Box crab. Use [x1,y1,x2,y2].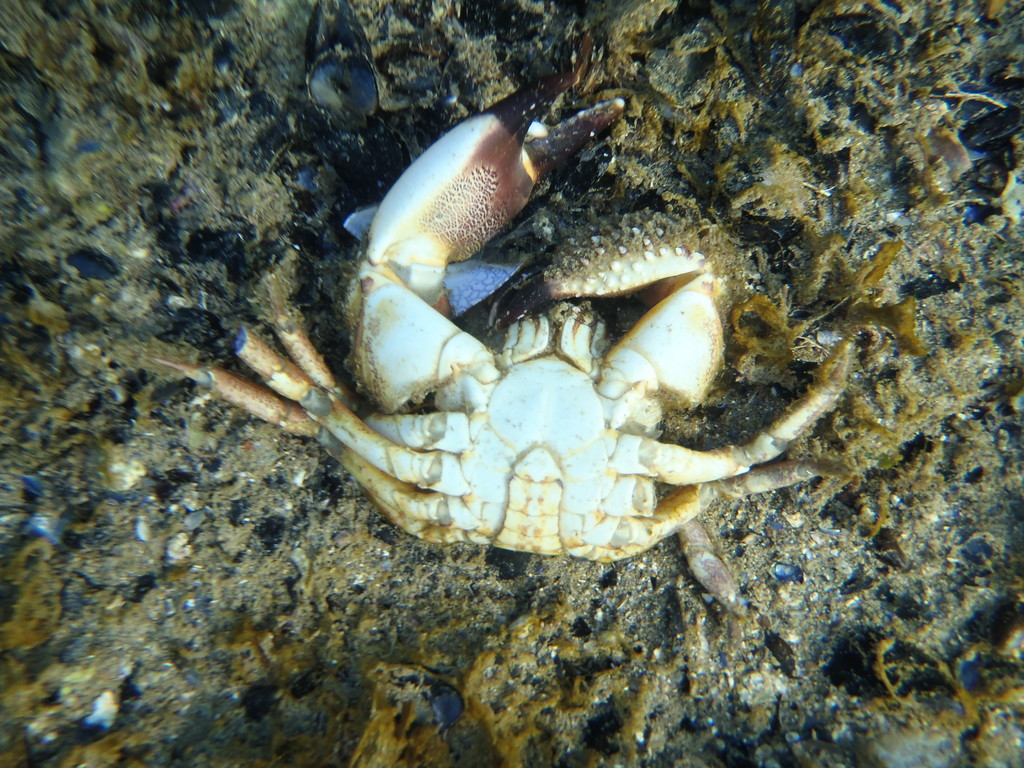
[159,25,863,627].
